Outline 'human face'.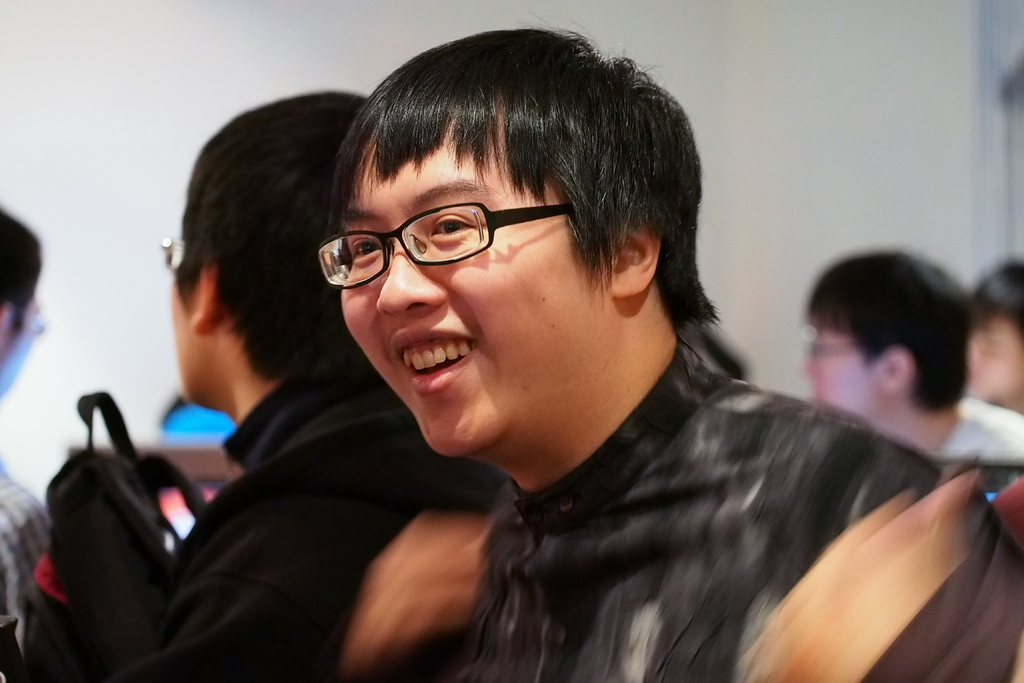
Outline: <box>163,231,202,415</box>.
